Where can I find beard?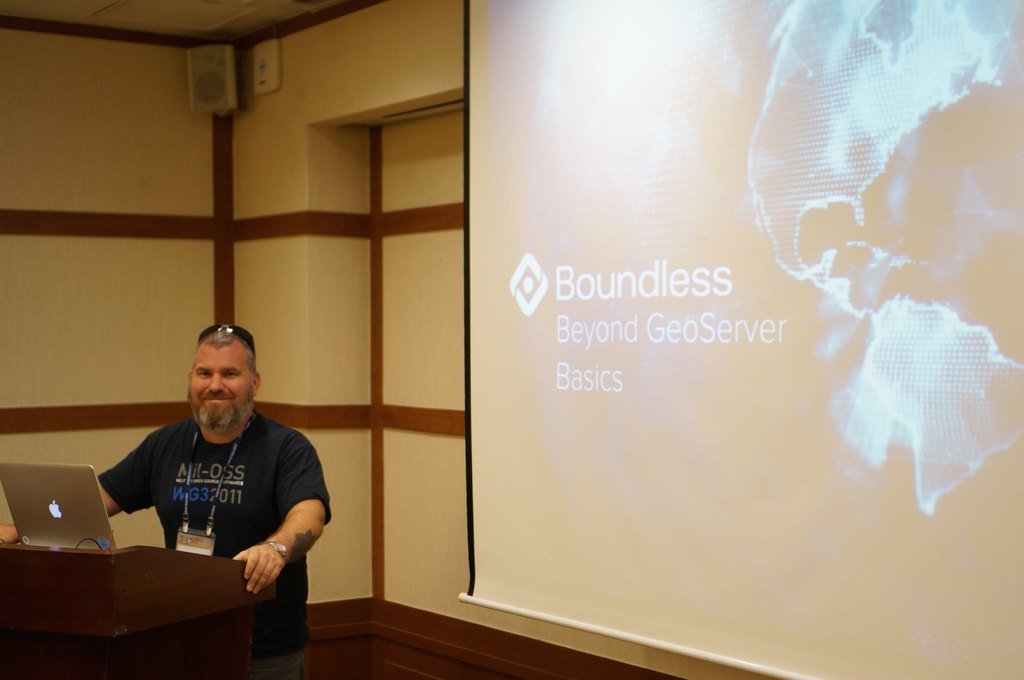
You can find it at [x1=188, y1=388, x2=255, y2=435].
